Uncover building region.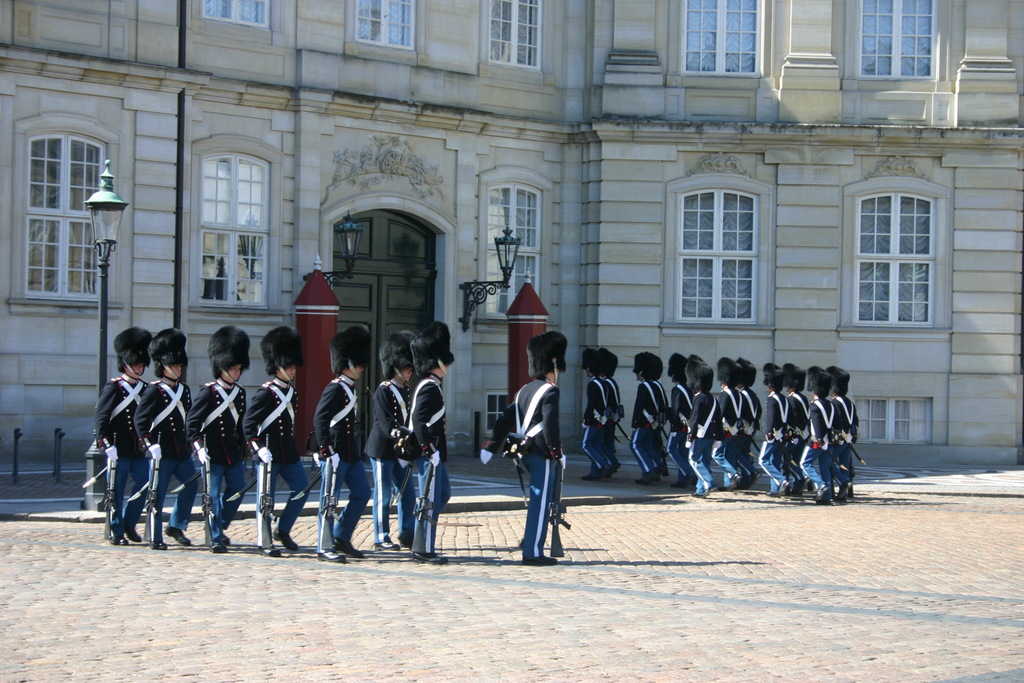
Uncovered: x1=0 y1=0 x2=1023 y2=490.
